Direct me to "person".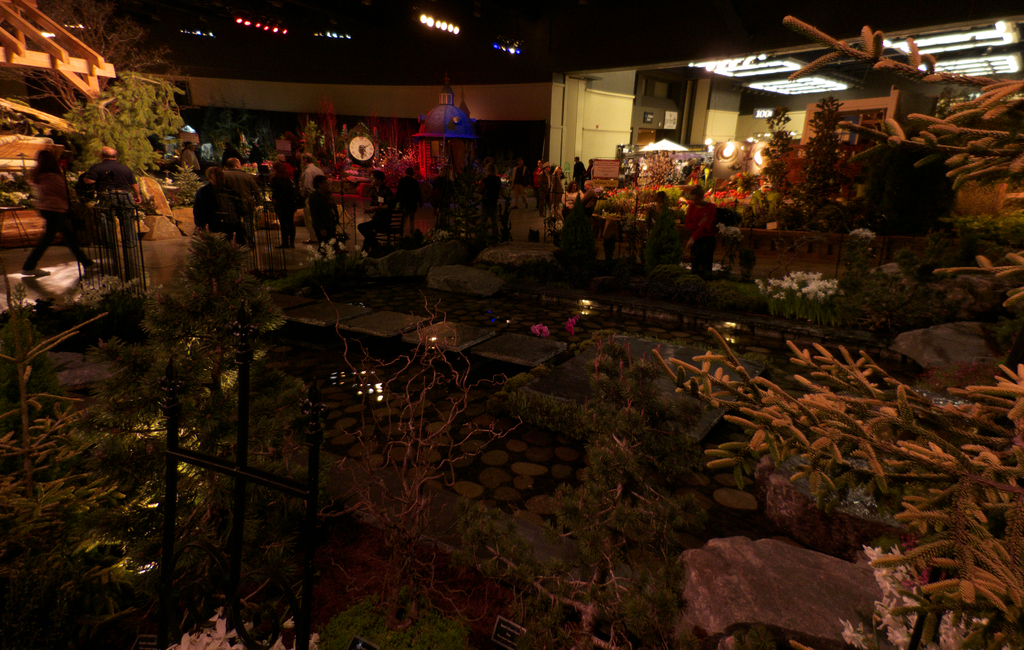
Direction: <bbox>574, 156, 590, 184</bbox>.
